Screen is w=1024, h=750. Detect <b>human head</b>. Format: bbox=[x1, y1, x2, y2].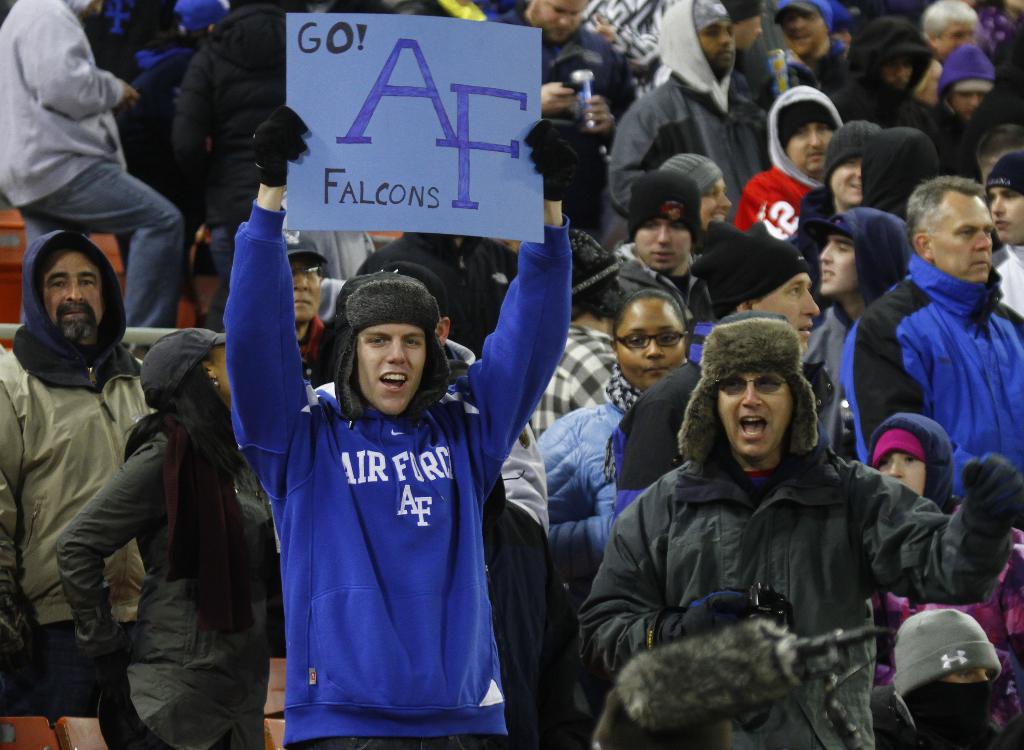
bbox=[334, 271, 436, 414].
